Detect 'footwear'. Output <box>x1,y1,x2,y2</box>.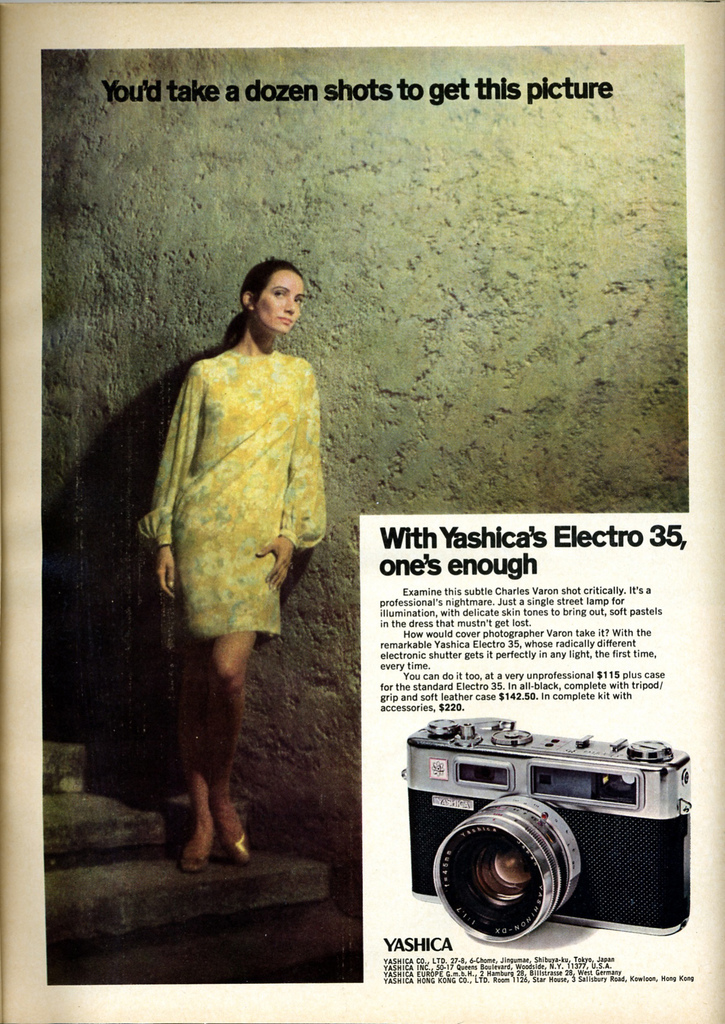
<box>186,824,215,879</box>.
